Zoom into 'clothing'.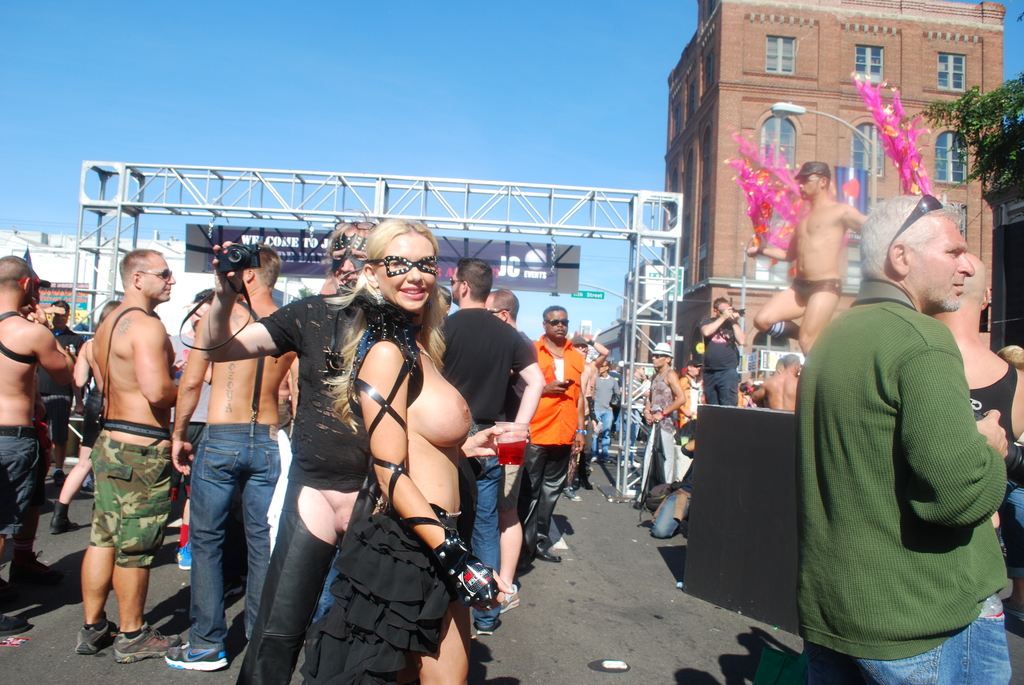
Zoom target: rect(971, 361, 1012, 446).
